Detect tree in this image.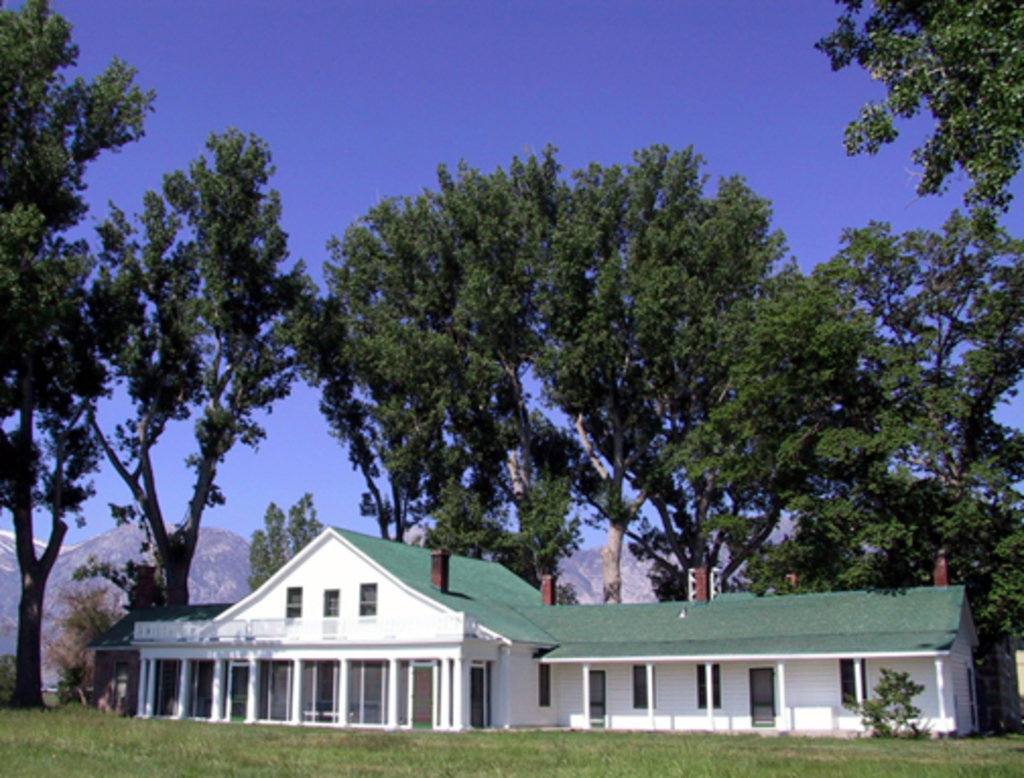
Detection: <region>293, 114, 819, 644</region>.
